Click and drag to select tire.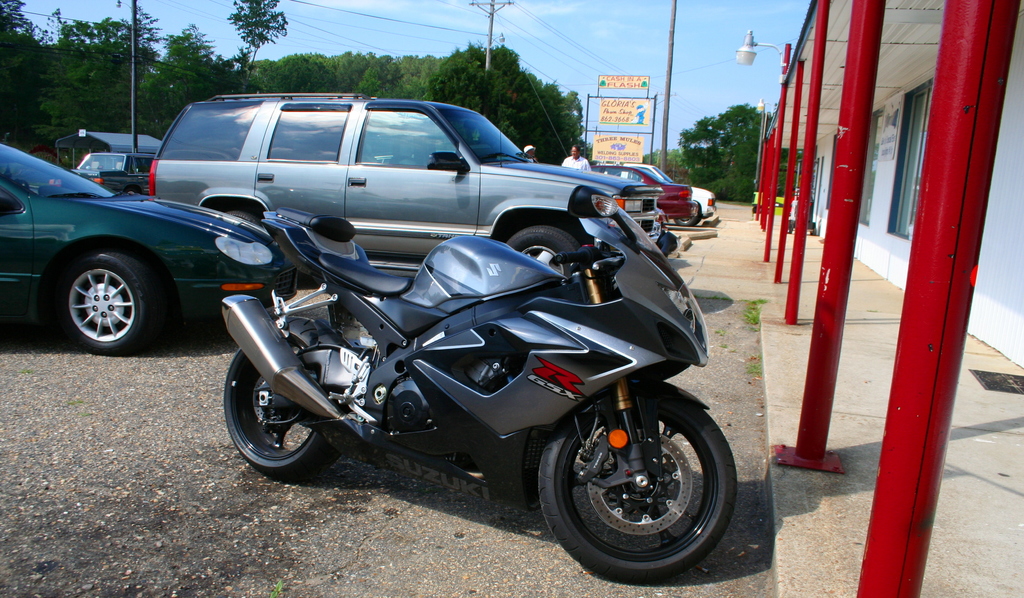
Selection: [x1=225, y1=206, x2=262, y2=222].
